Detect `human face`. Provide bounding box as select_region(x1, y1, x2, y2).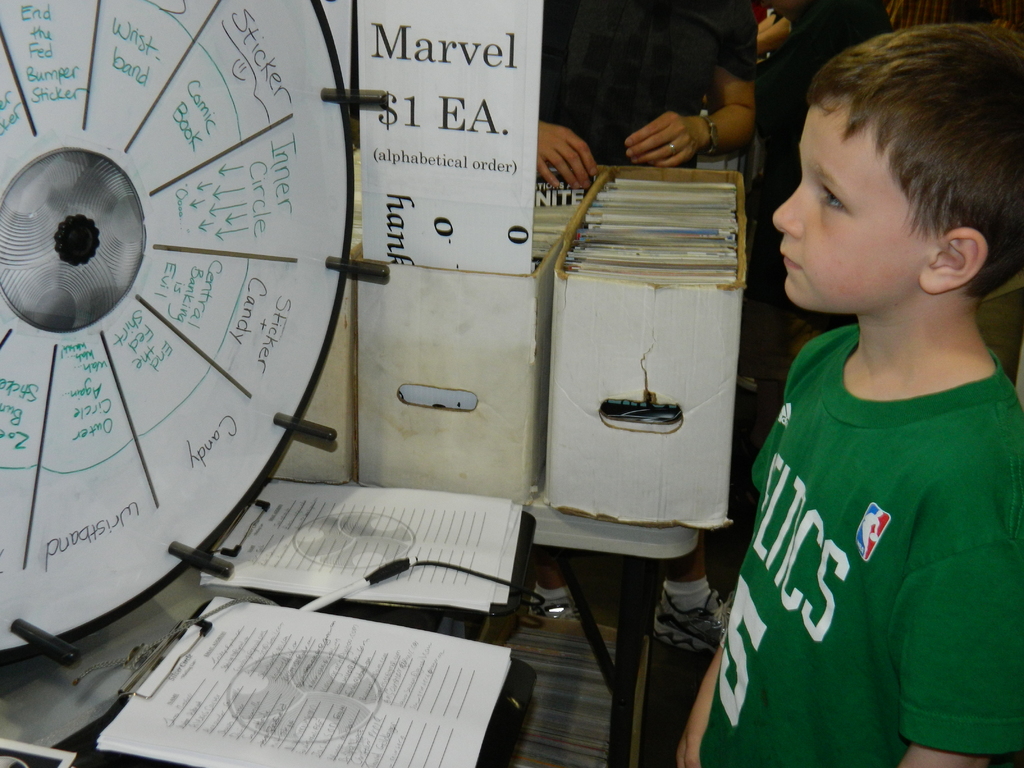
select_region(770, 102, 934, 305).
